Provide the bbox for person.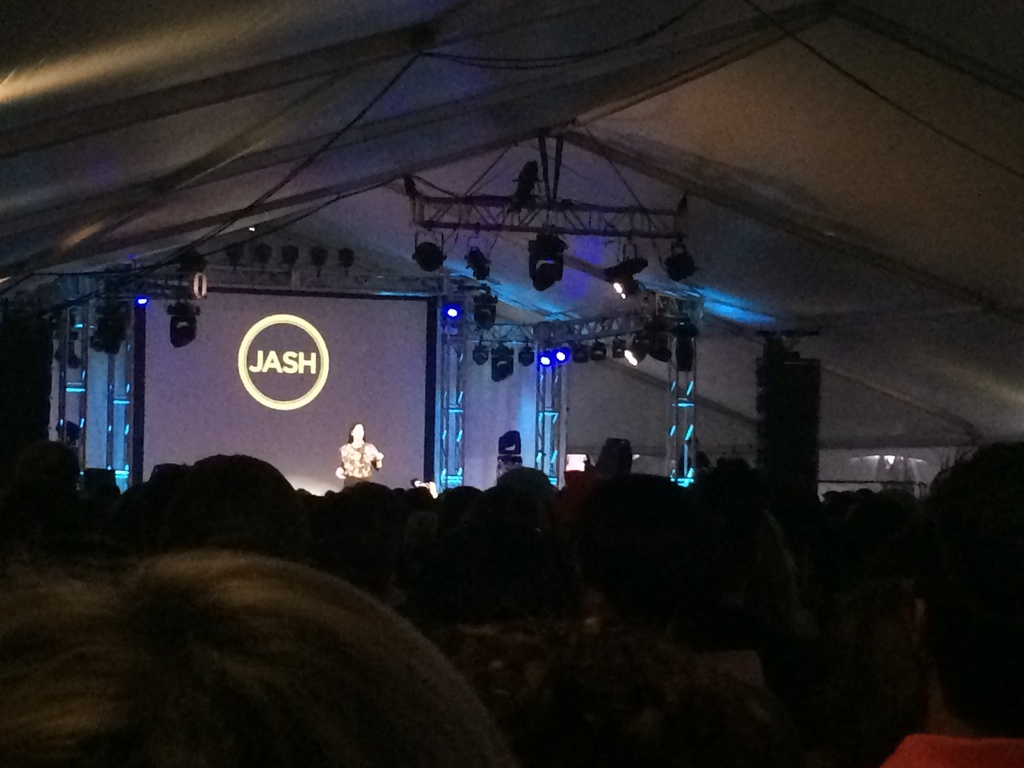
bbox(334, 419, 385, 490).
